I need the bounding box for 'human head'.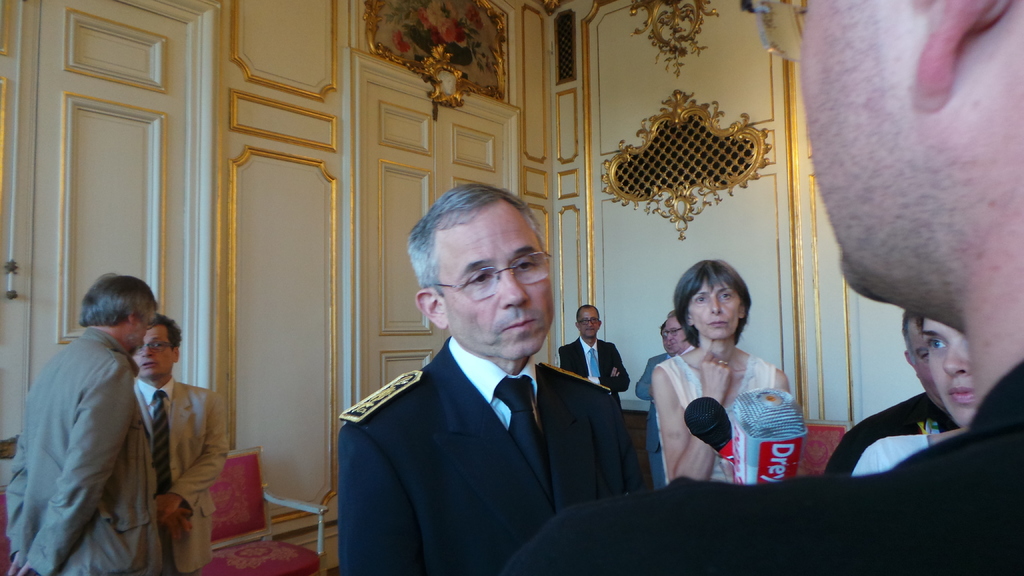
Here it is: <bbox>78, 273, 159, 356</bbox>.
